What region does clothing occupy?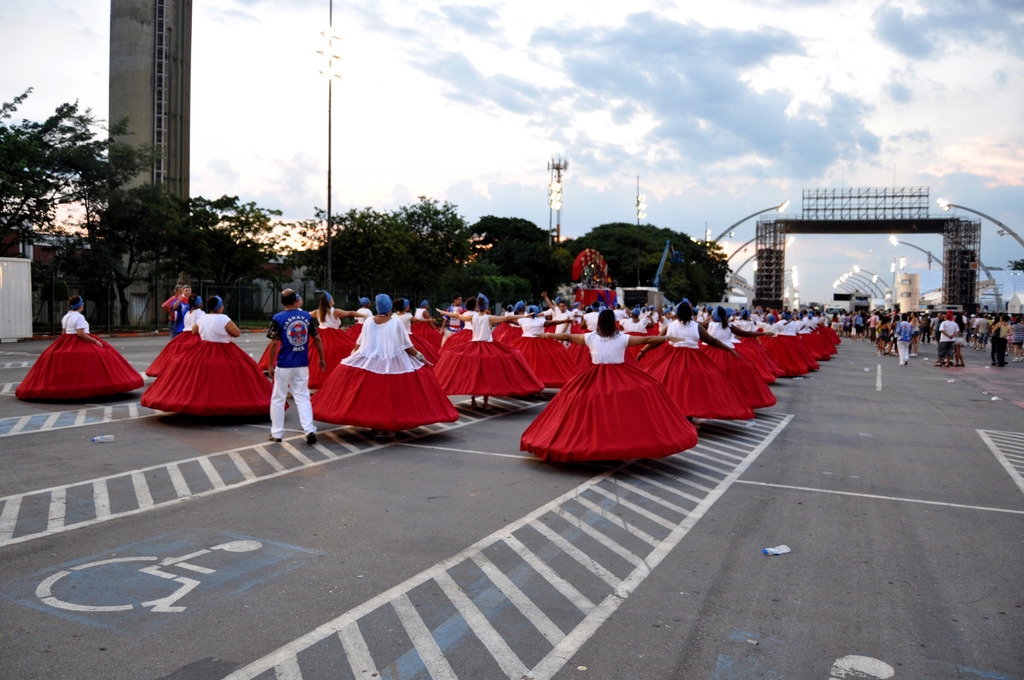
[972,315,990,331].
